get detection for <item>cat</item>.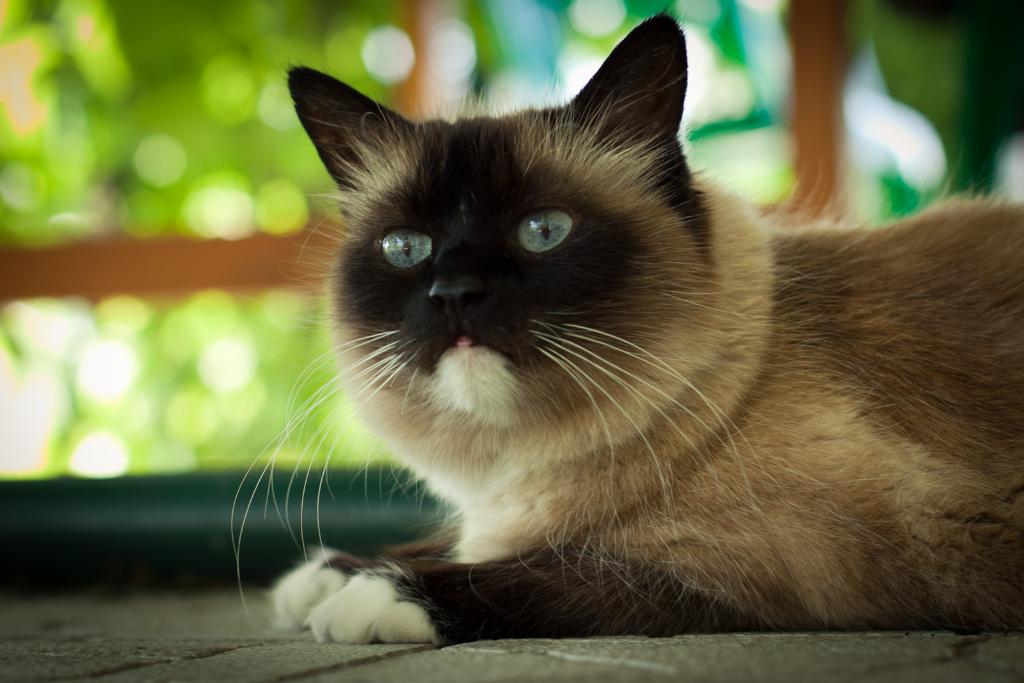
Detection: 229,9,1022,645.
